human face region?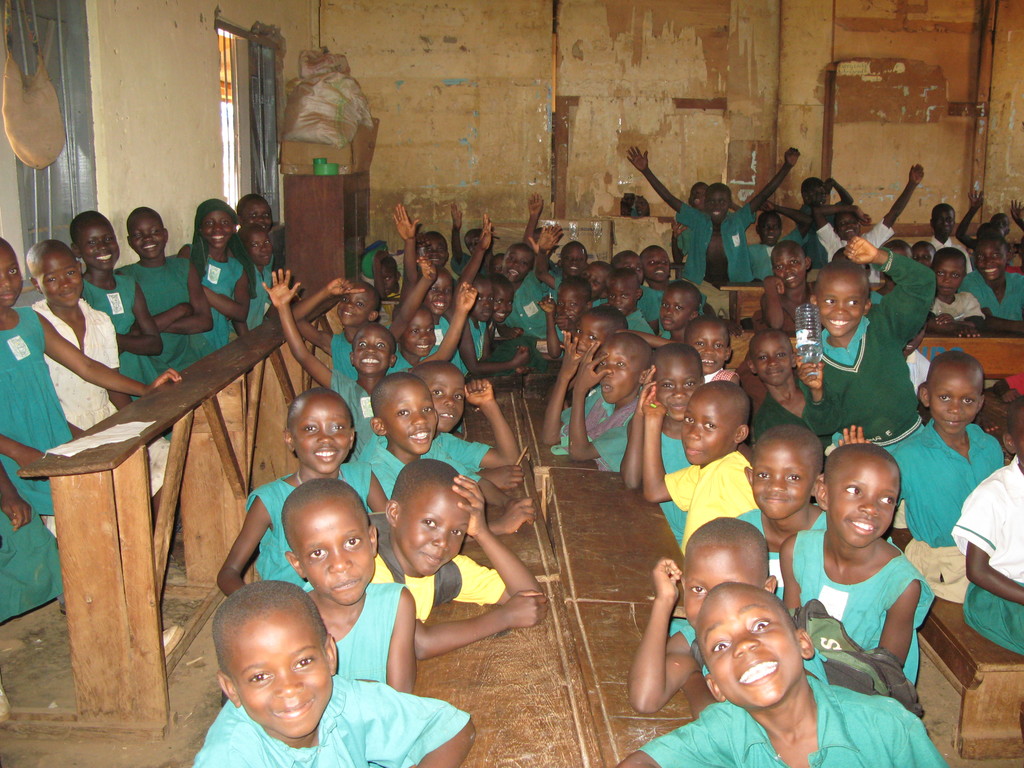
bbox(349, 327, 389, 376)
